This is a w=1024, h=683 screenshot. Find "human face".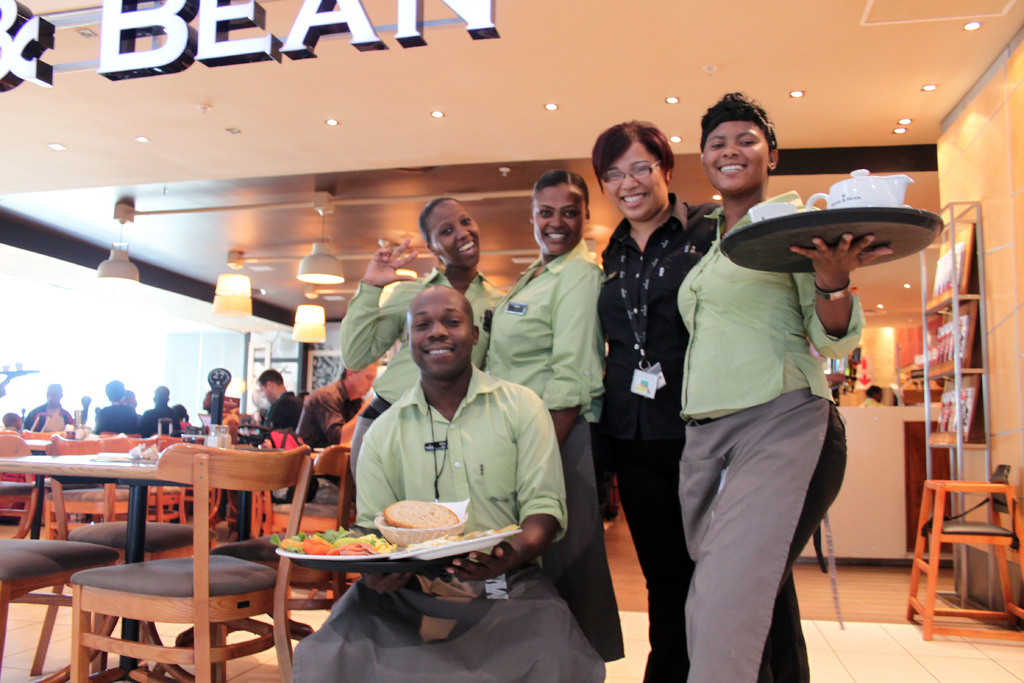
Bounding box: region(353, 365, 378, 399).
